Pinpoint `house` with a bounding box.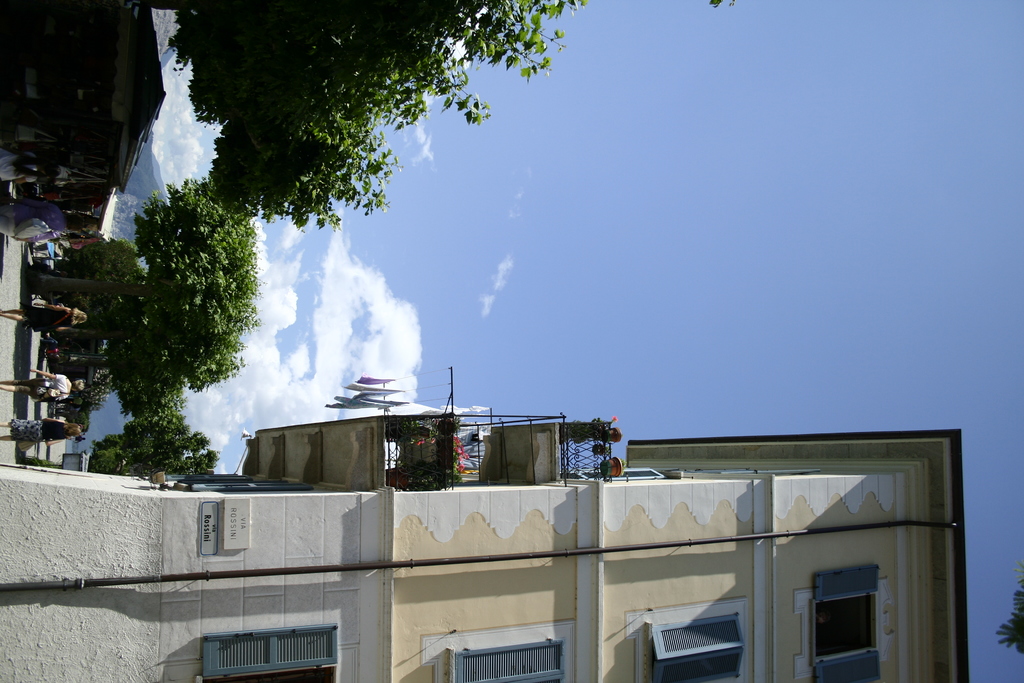
(x1=0, y1=0, x2=164, y2=241).
